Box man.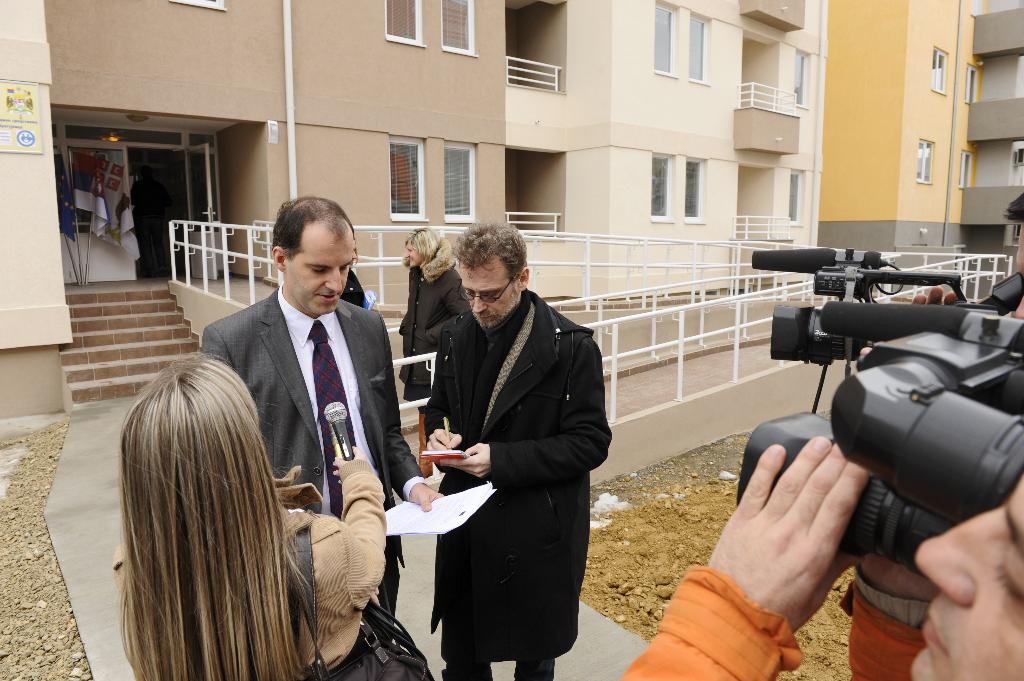
bbox(613, 428, 1023, 680).
